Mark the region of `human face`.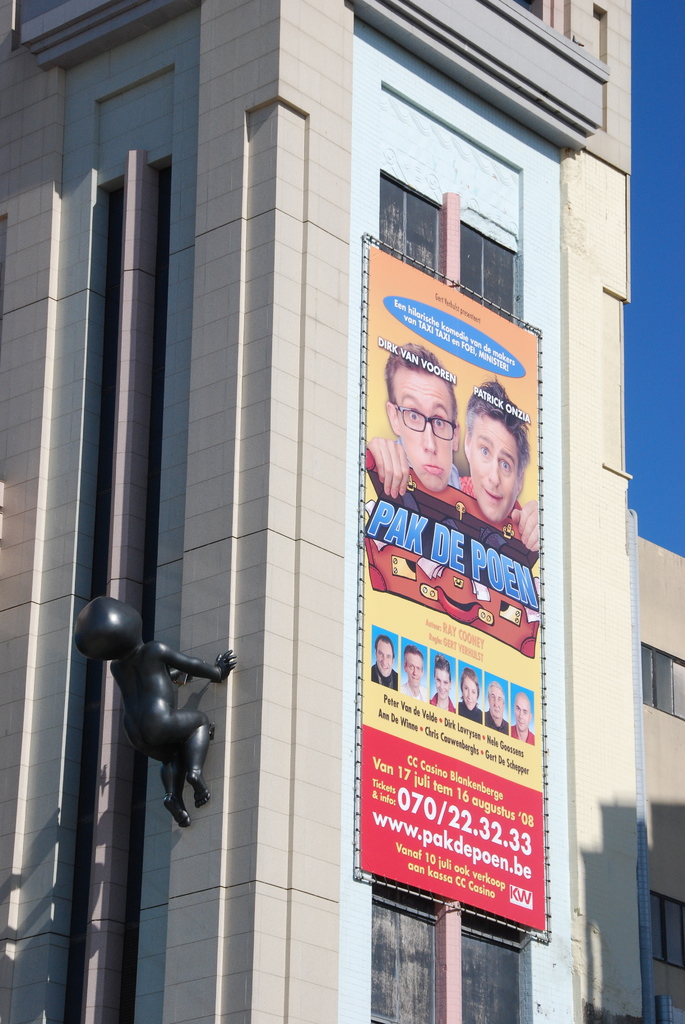
Region: box(432, 660, 453, 698).
